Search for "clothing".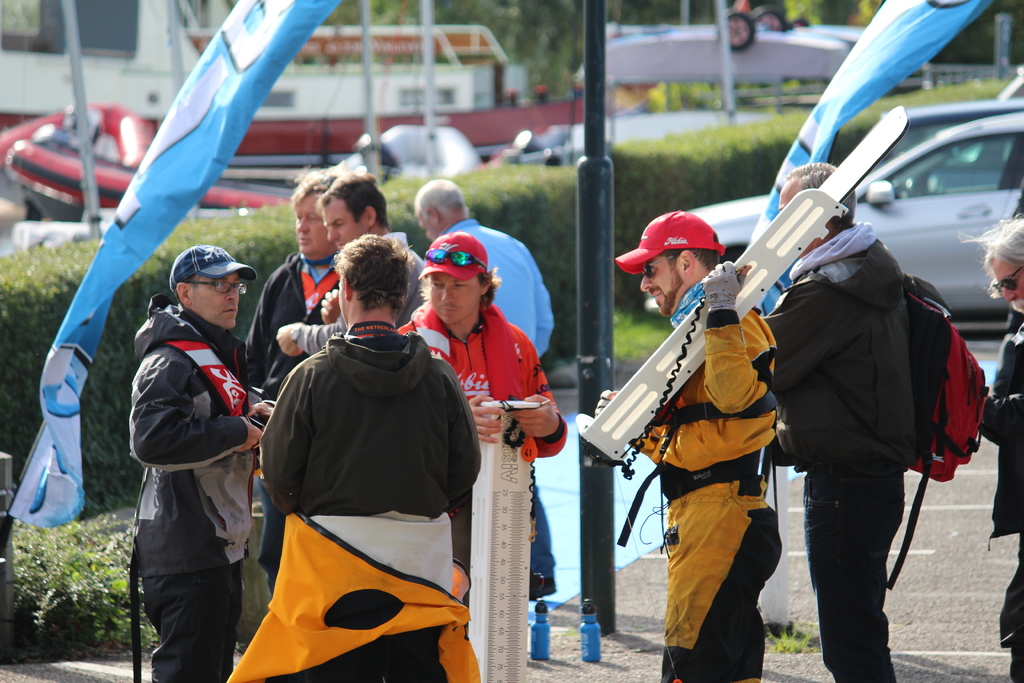
Found at 981:302:1023:682.
